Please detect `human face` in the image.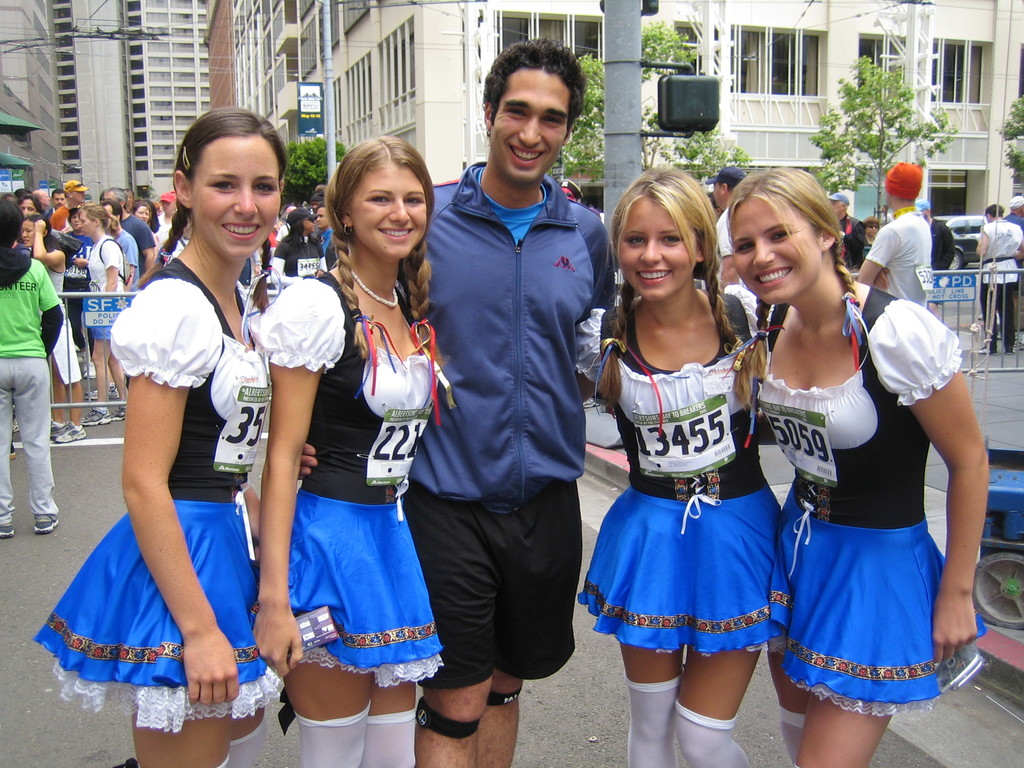
{"x1": 189, "y1": 139, "x2": 278, "y2": 264}.
